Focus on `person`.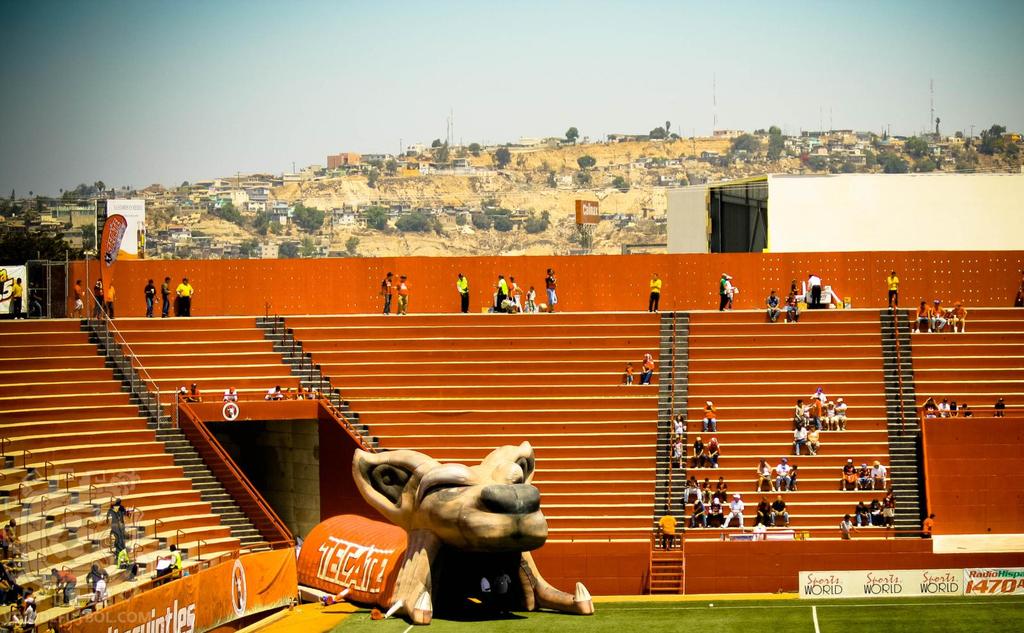
Focused at rect(703, 435, 721, 463).
